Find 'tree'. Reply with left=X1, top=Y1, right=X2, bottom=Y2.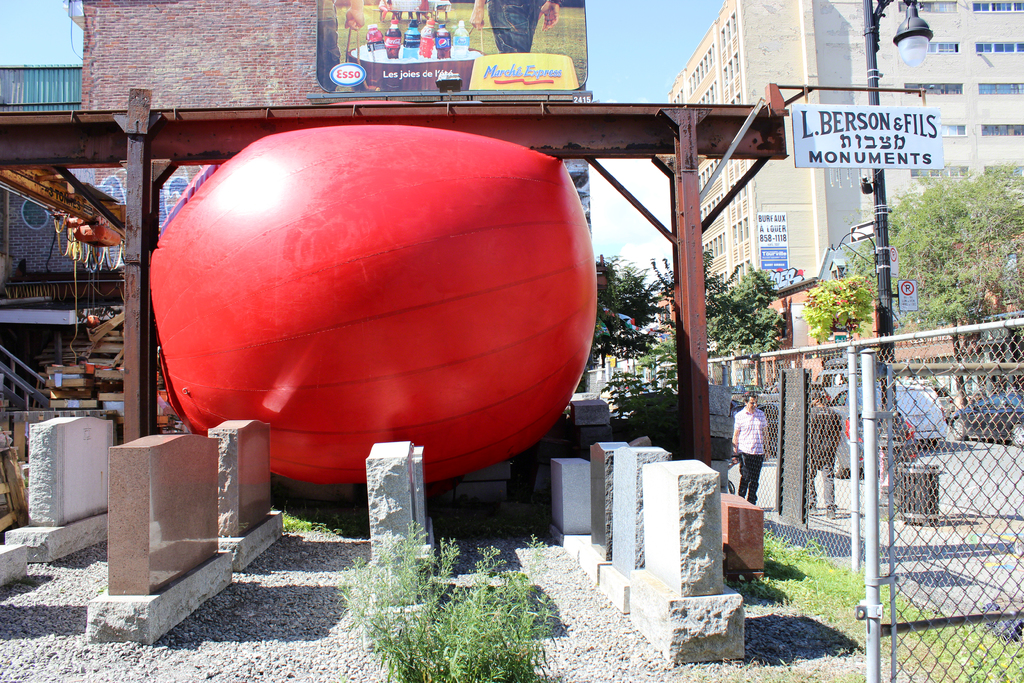
left=600, top=370, right=655, bottom=414.
